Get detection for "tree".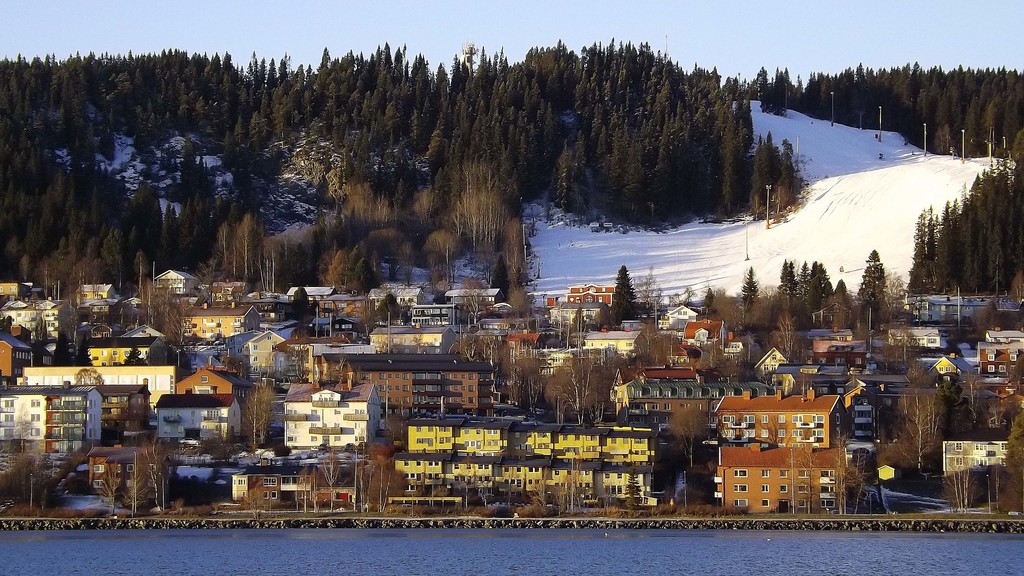
Detection: BBox(312, 444, 346, 506).
